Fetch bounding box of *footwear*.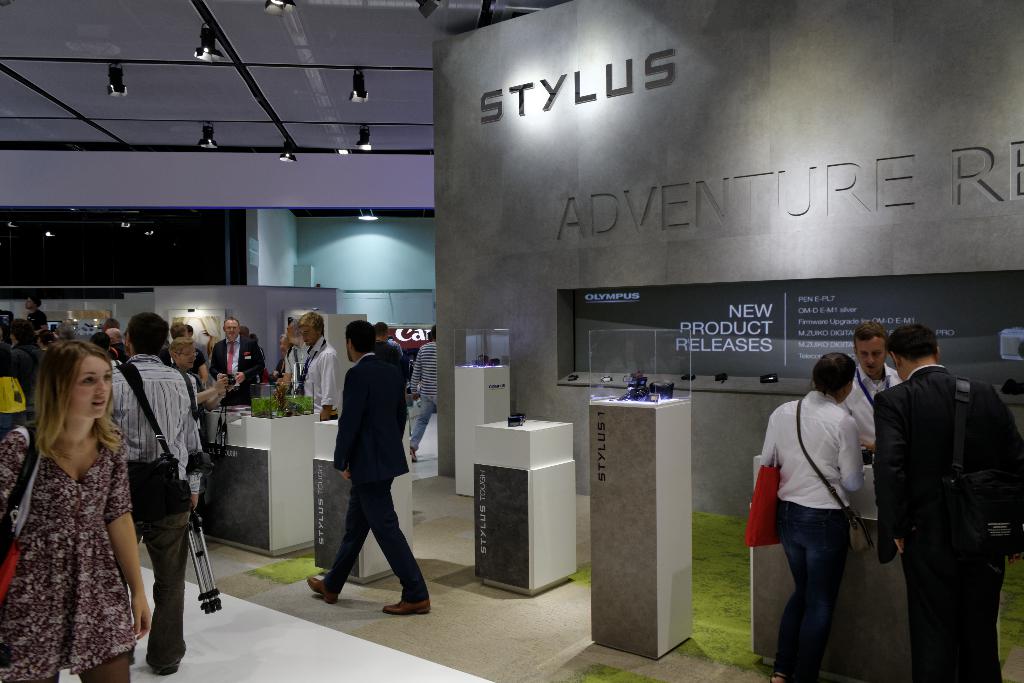
Bbox: 301:572:335:604.
